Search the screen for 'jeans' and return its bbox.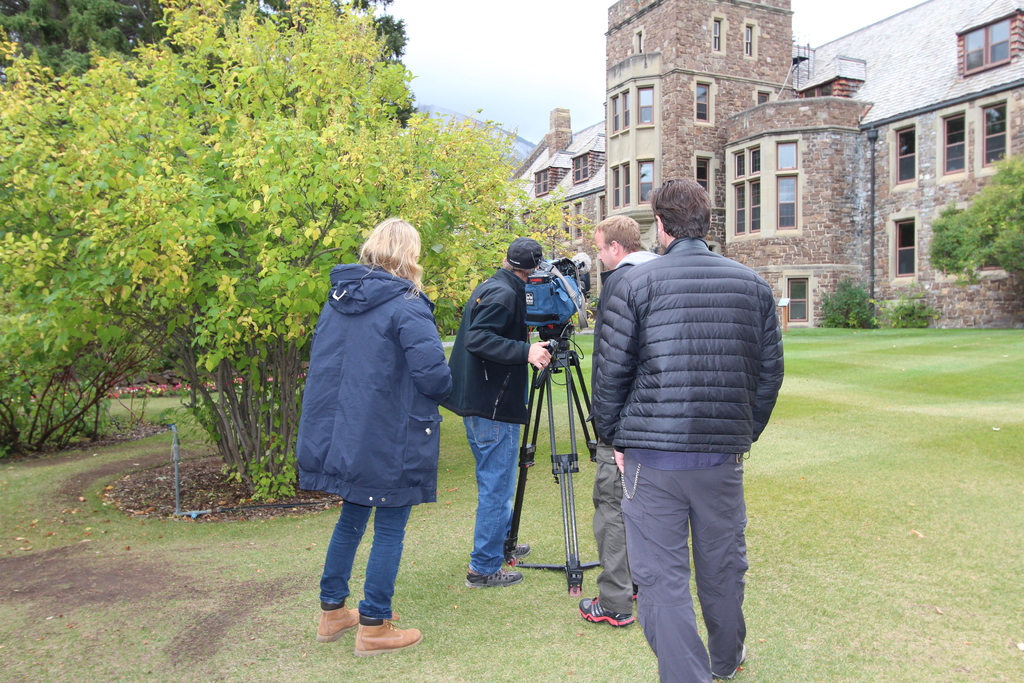
Found: 624/461/749/680.
